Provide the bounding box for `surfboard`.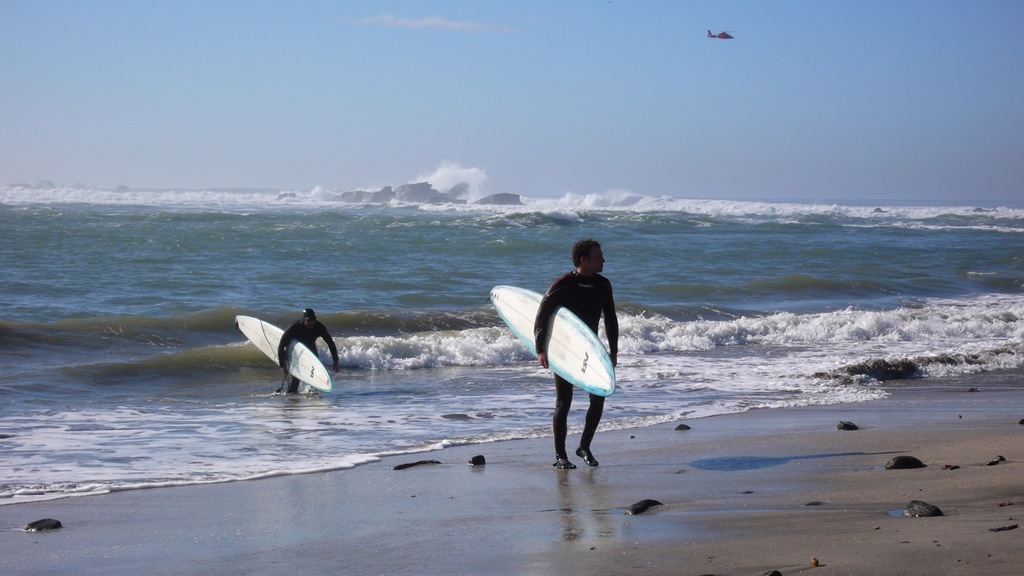
[234, 313, 334, 395].
